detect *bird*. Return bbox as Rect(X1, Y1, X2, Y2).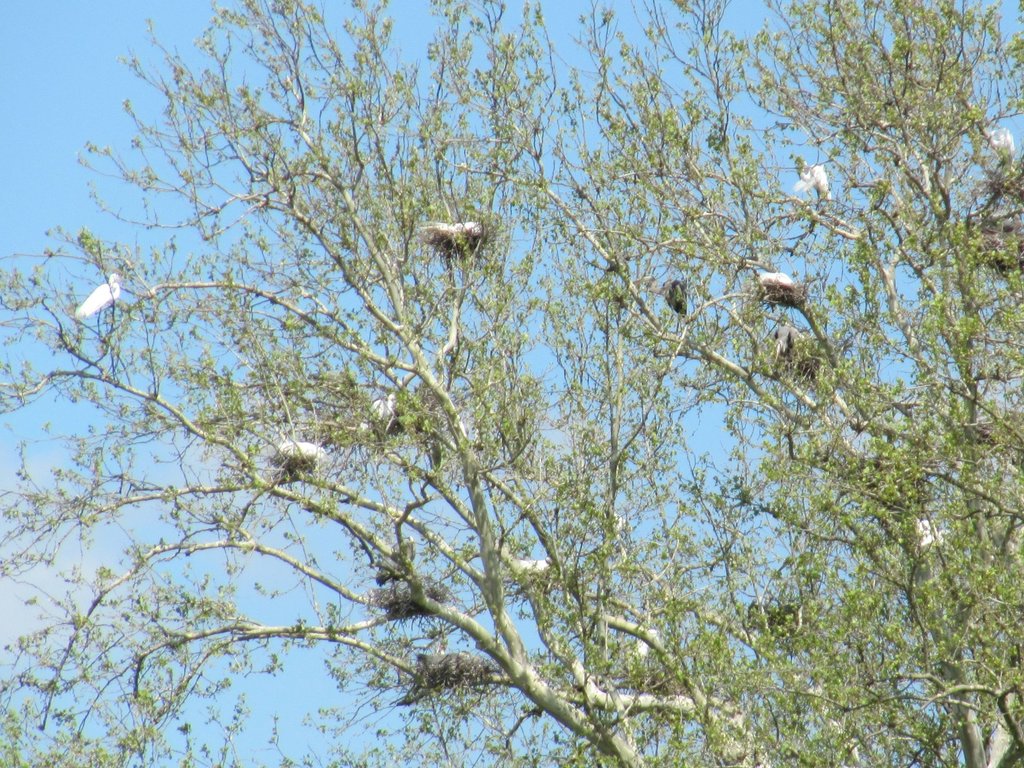
Rect(416, 224, 489, 264).
